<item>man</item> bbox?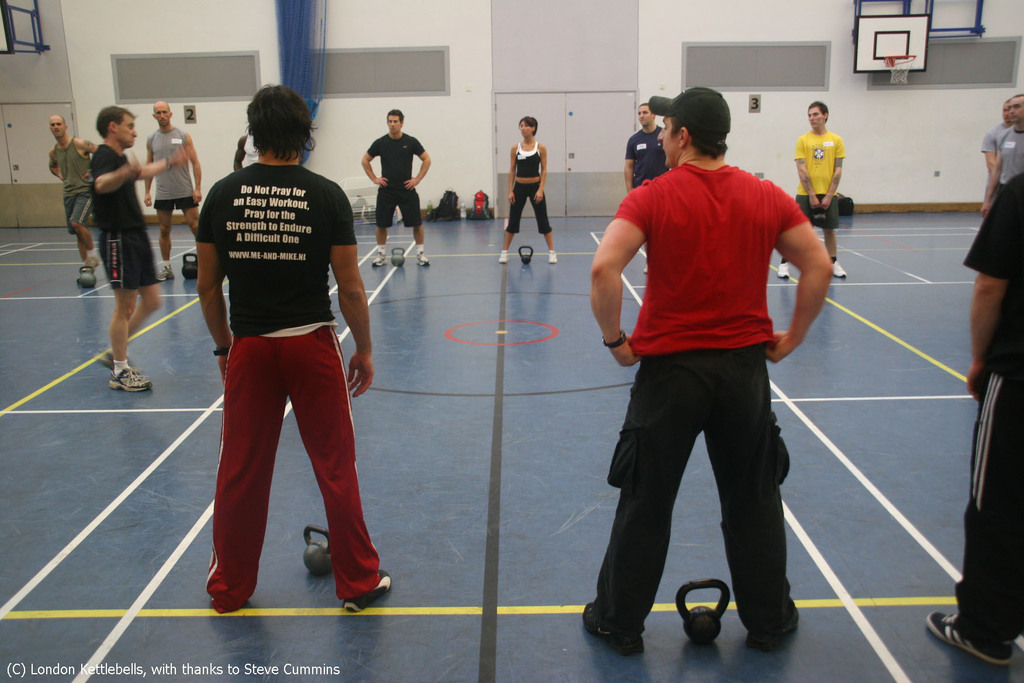
BBox(590, 102, 838, 668)
